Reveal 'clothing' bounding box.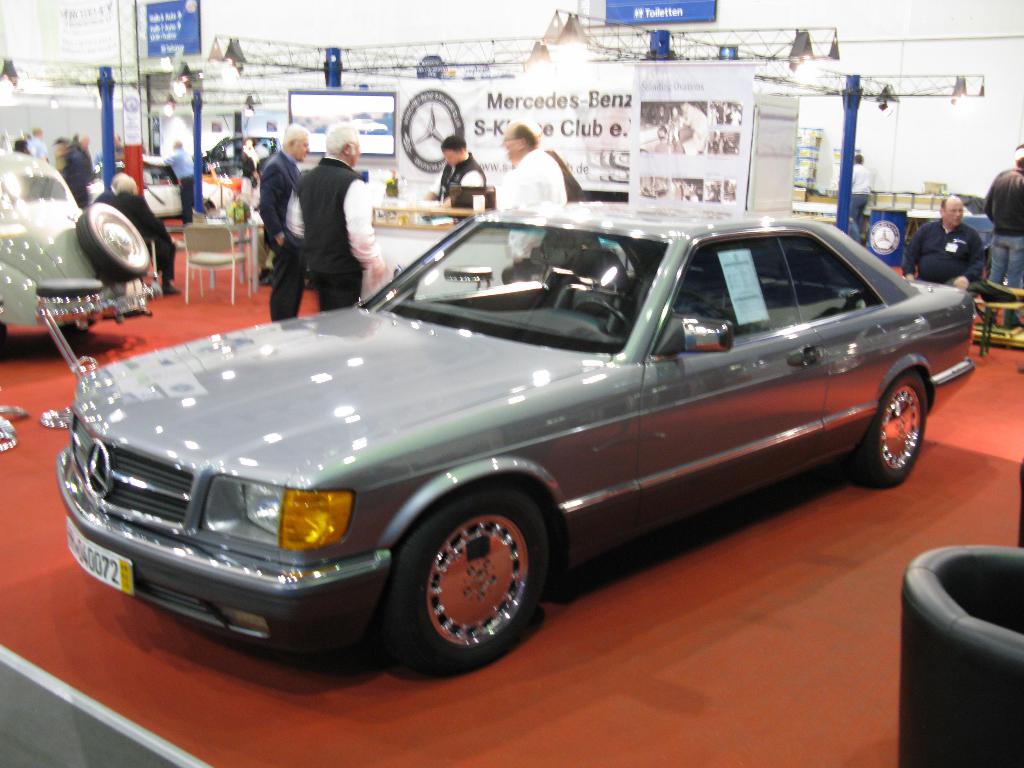
Revealed: 243:140:253:164.
